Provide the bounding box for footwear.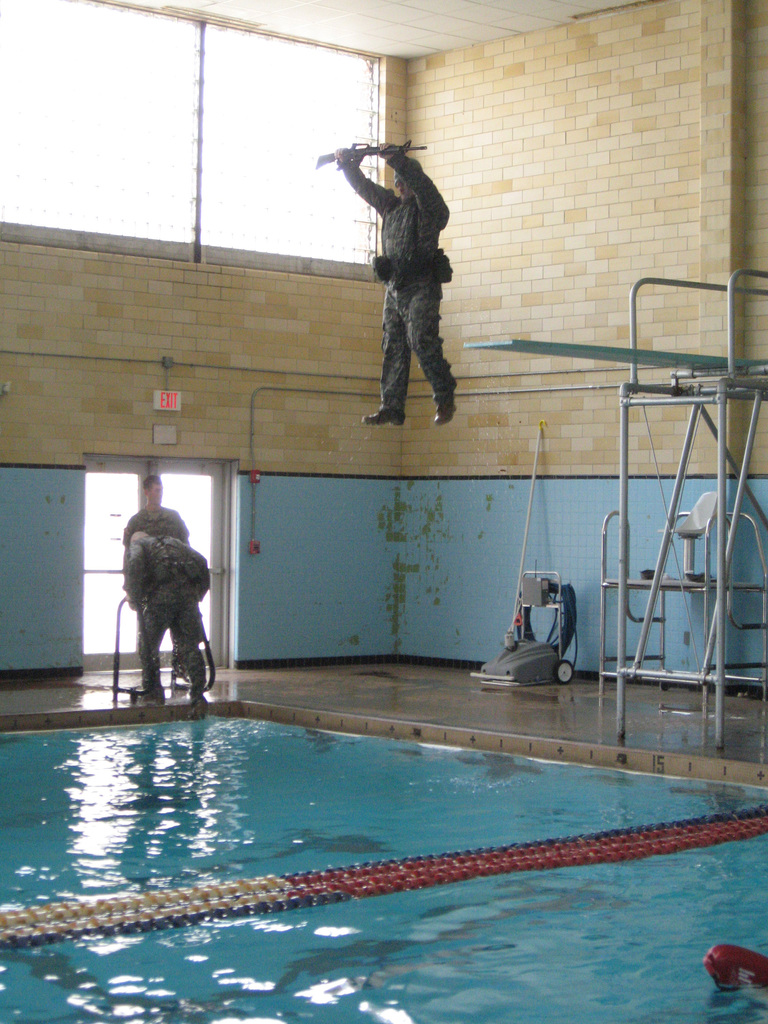
detection(183, 692, 207, 724).
